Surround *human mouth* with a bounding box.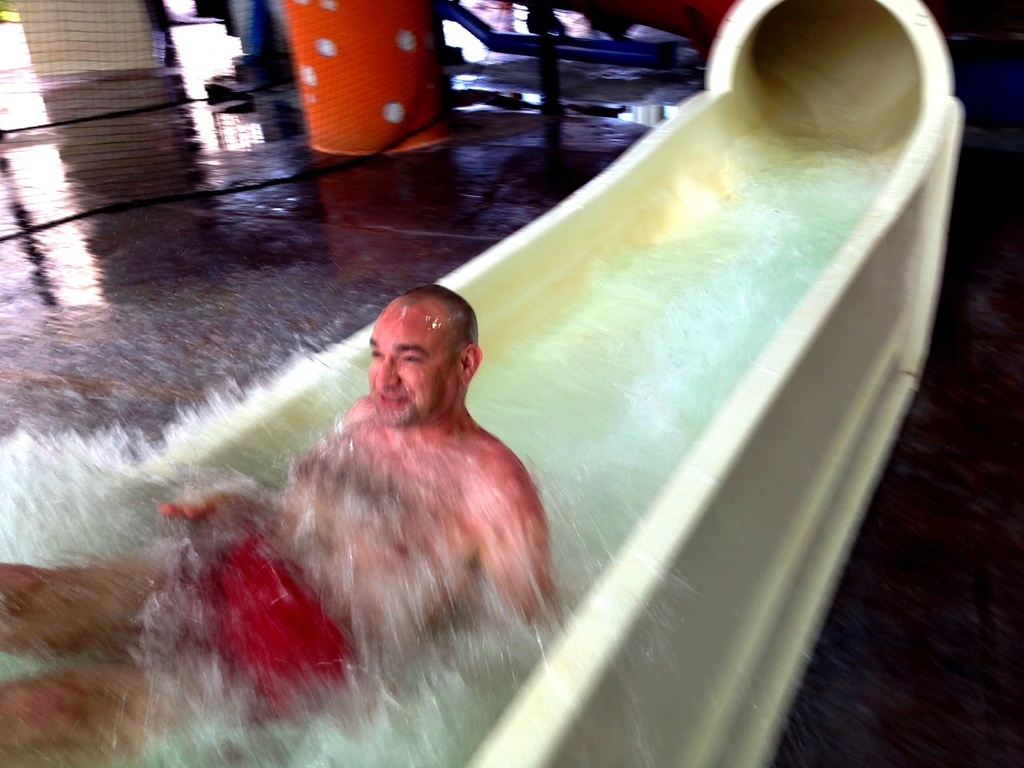
pyautogui.locateOnScreen(378, 391, 408, 408).
